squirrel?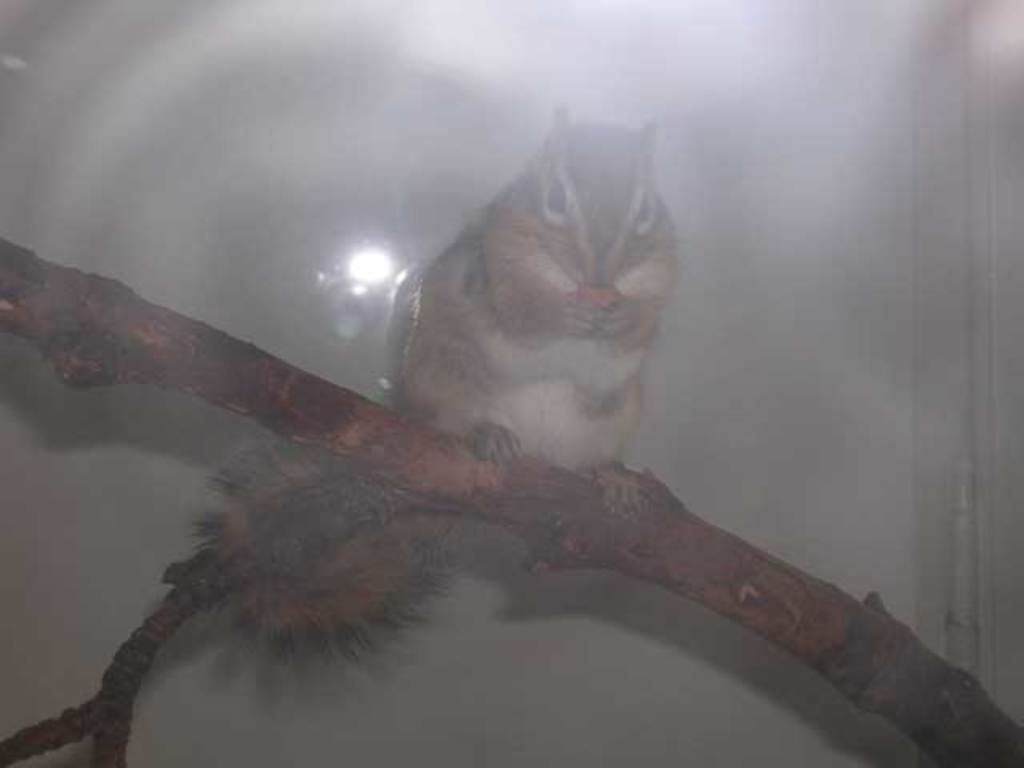
[left=184, top=96, right=690, bottom=661]
